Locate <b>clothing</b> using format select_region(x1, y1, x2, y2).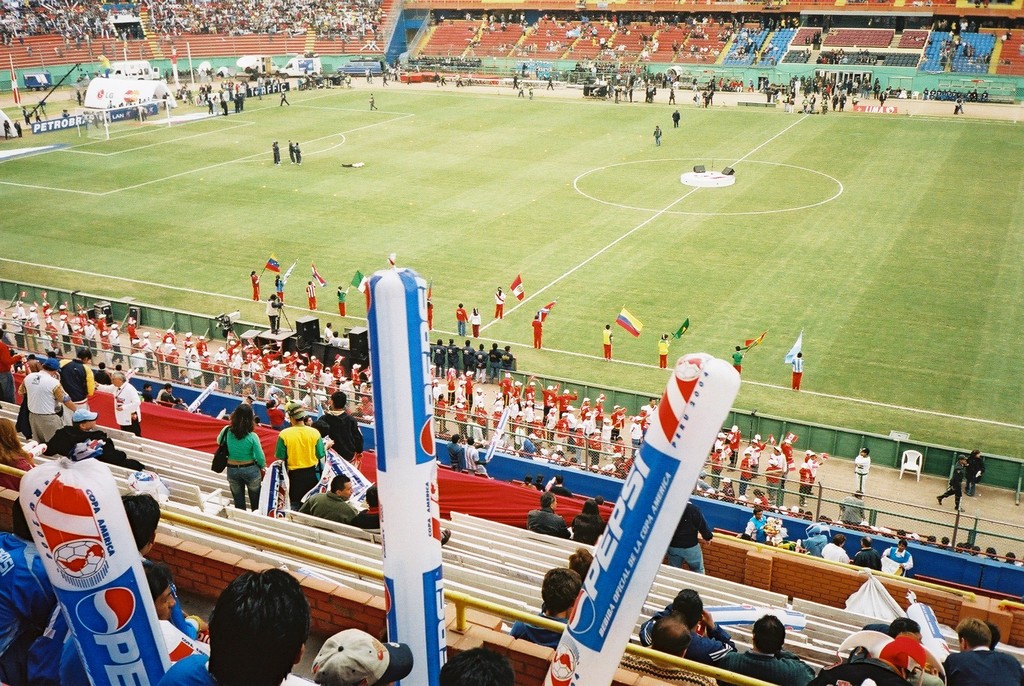
select_region(63, 635, 226, 685).
